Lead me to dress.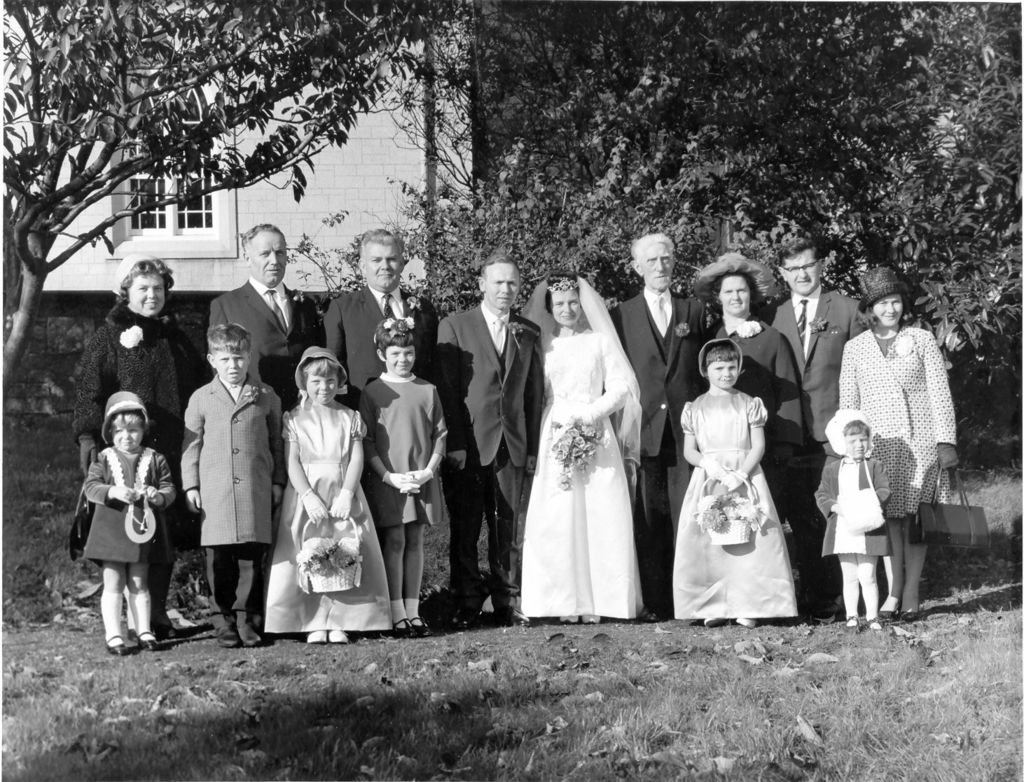
Lead to <box>74,301,212,551</box>.
